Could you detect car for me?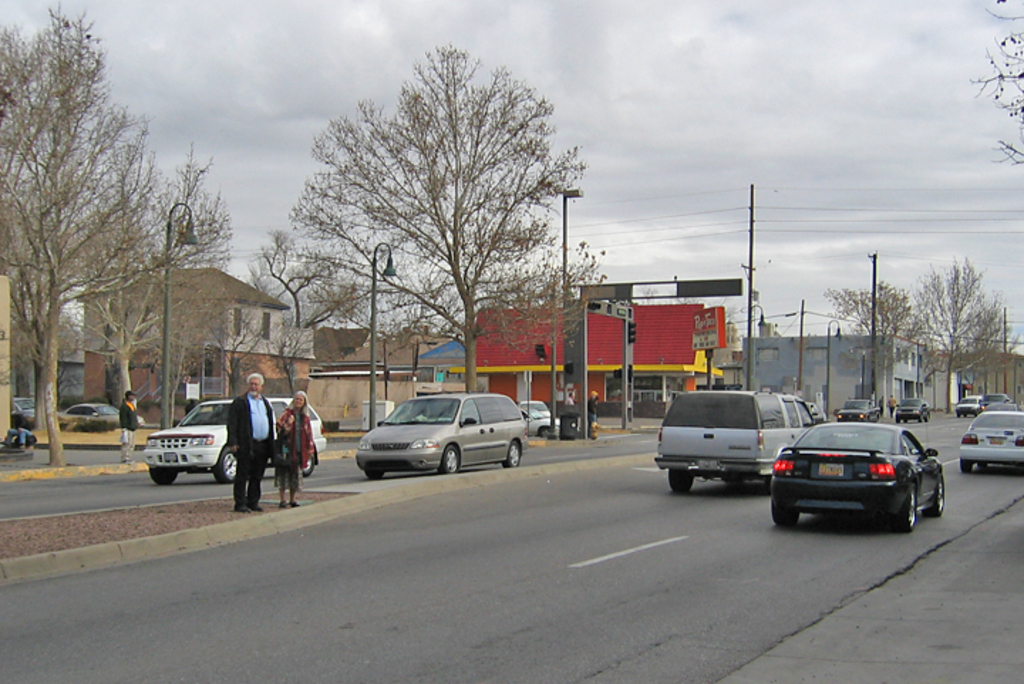
Detection result: [x1=839, y1=394, x2=882, y2=418].
